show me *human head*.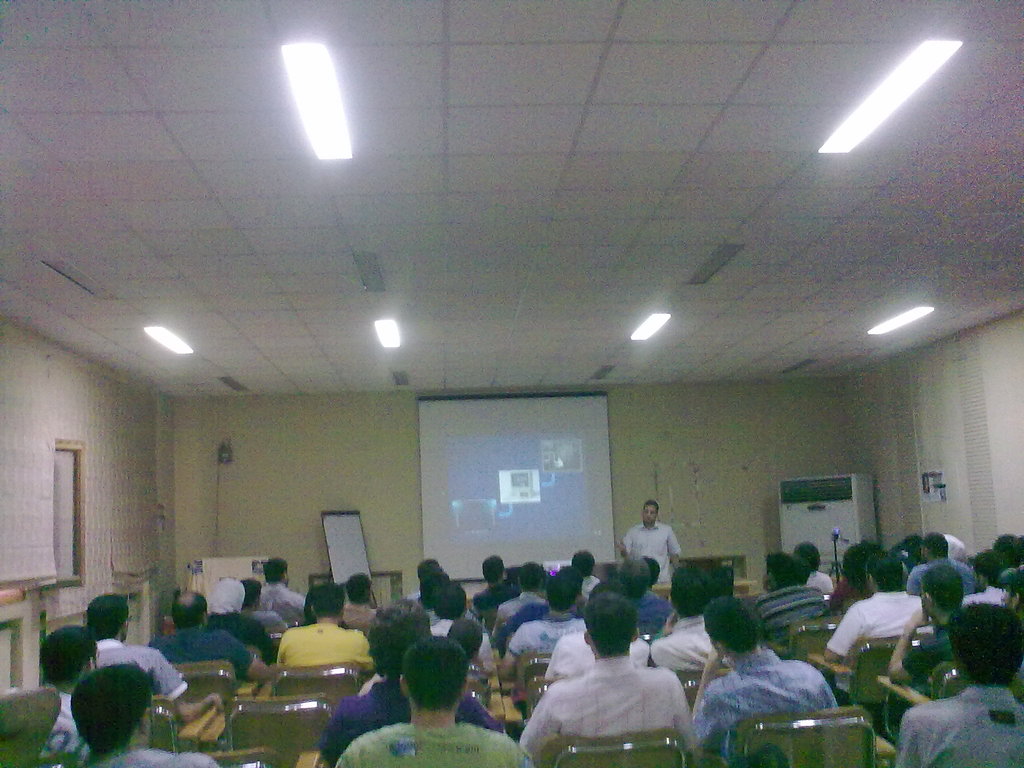
*human head* is here: detection(944, 532, 968, 559).
